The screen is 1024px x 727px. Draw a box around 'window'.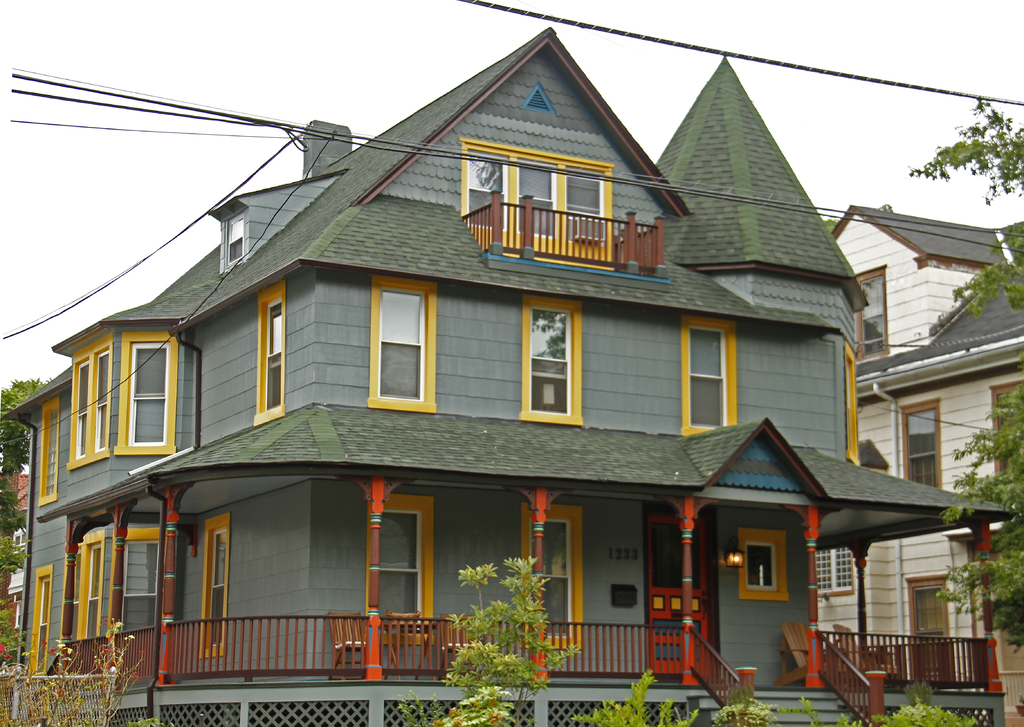
bbox=[814, 546, 855, 597].
